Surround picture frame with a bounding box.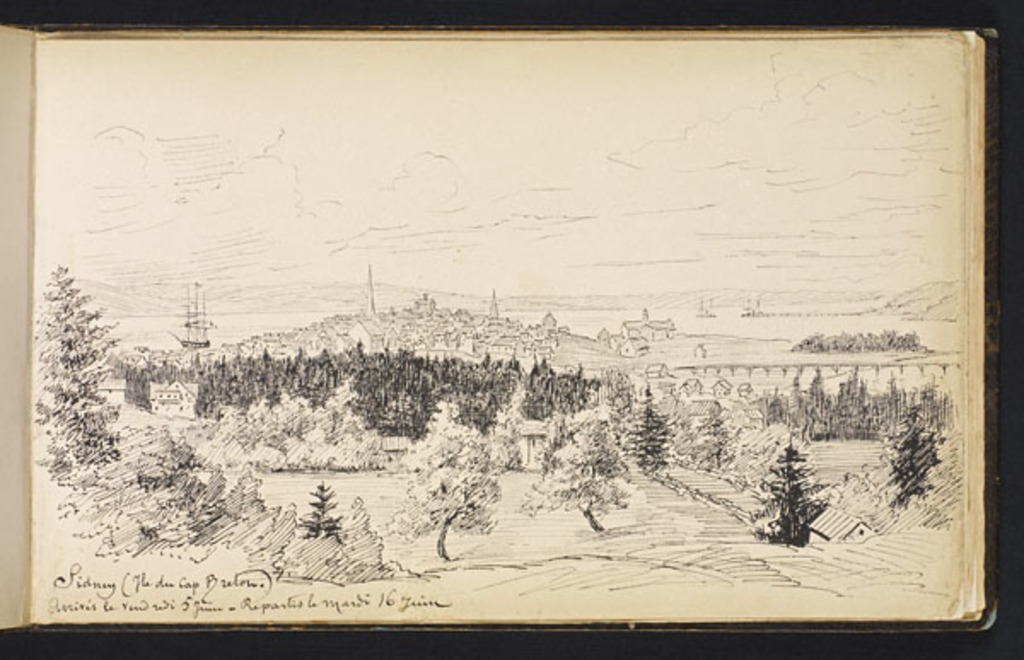
crop(0, 0, 1022, 658).
